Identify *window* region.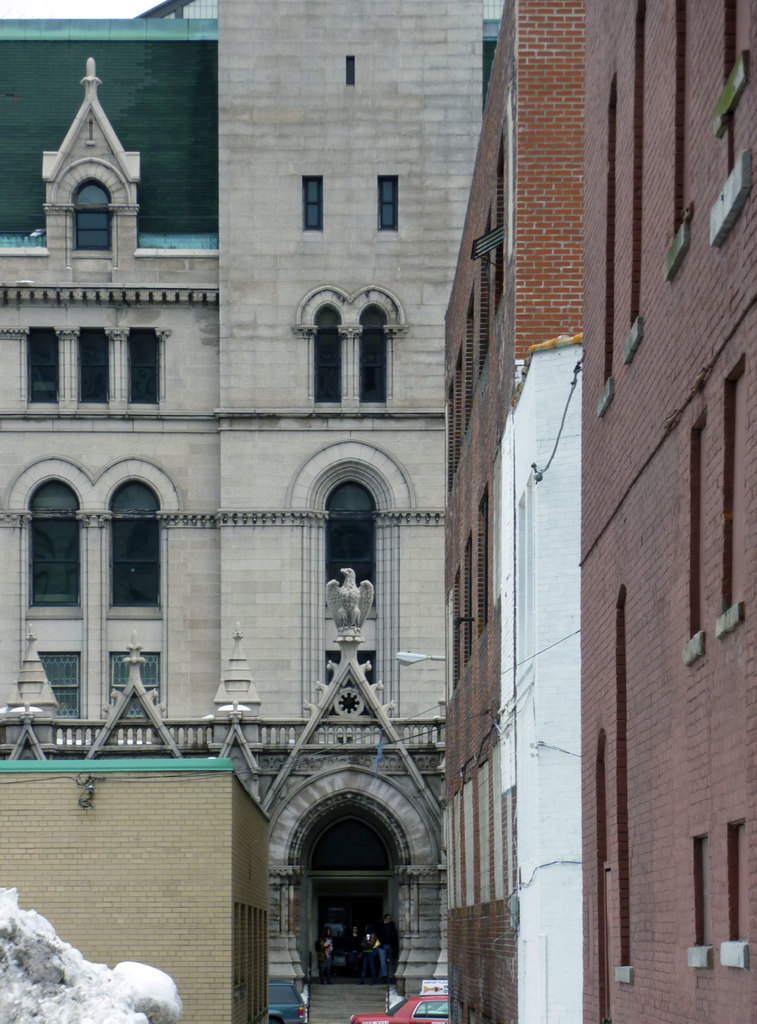
Region: Rect(24, 315, 173, 407).
